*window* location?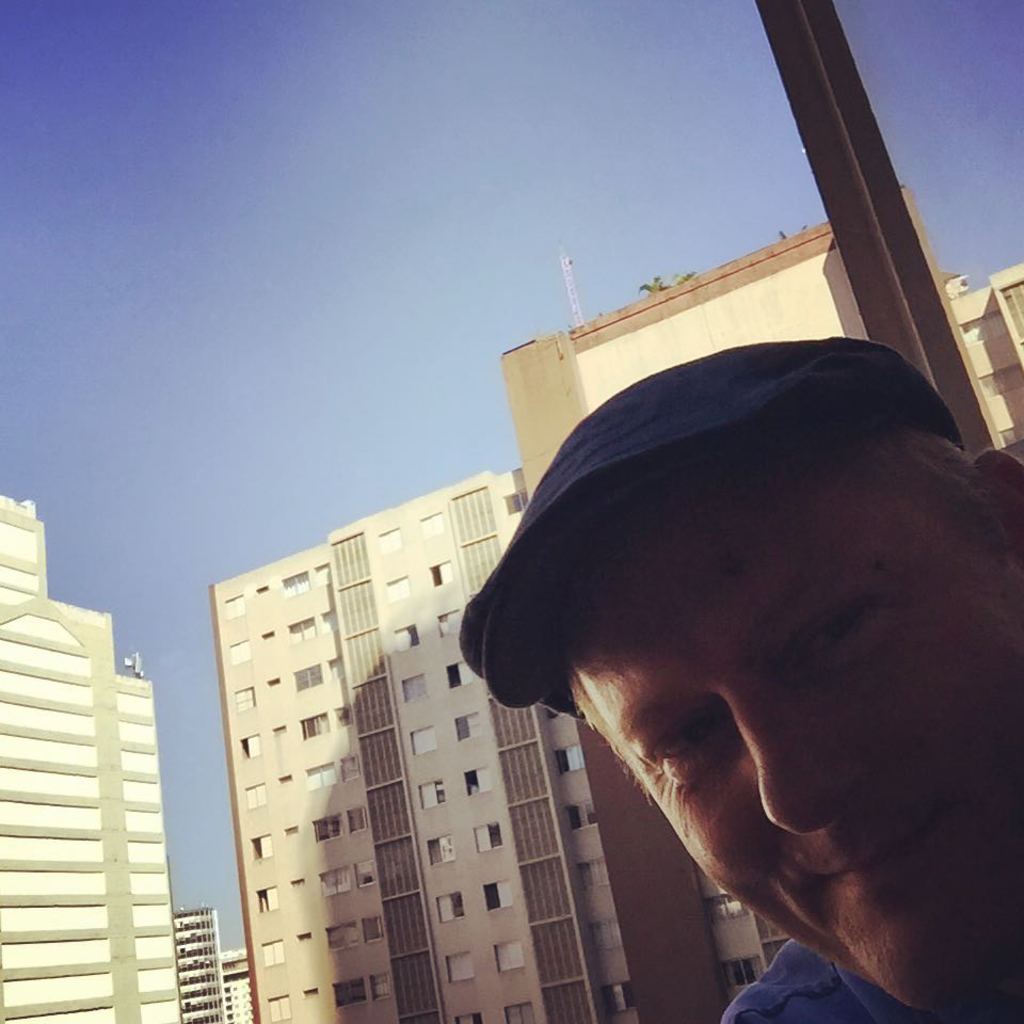
575,857,609,910
